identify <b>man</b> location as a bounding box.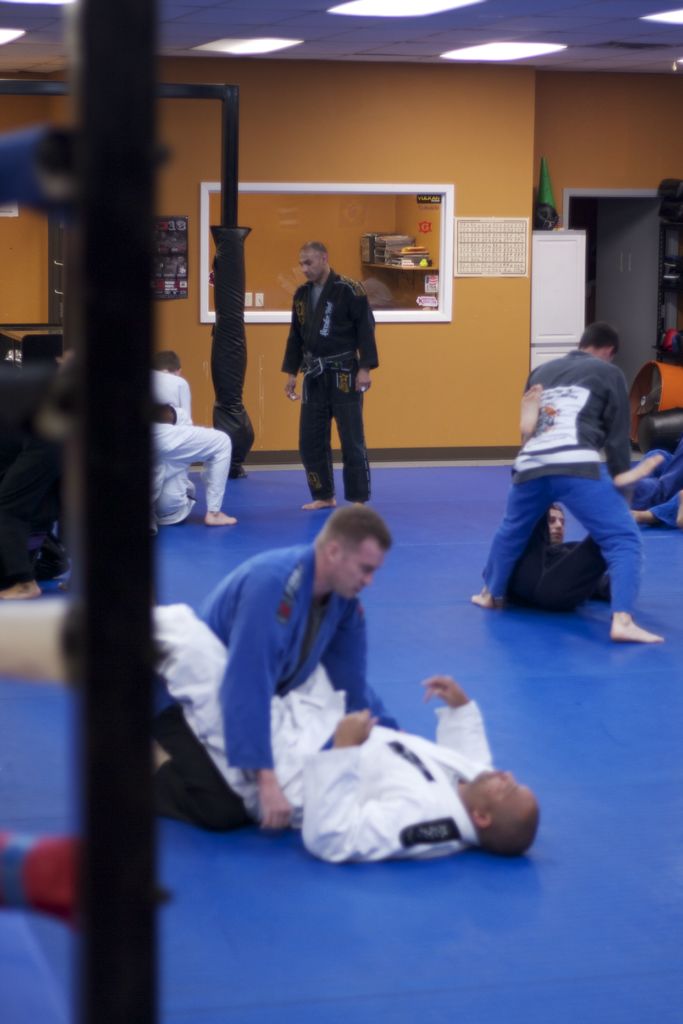
detection(508, 477, 639, 620).
